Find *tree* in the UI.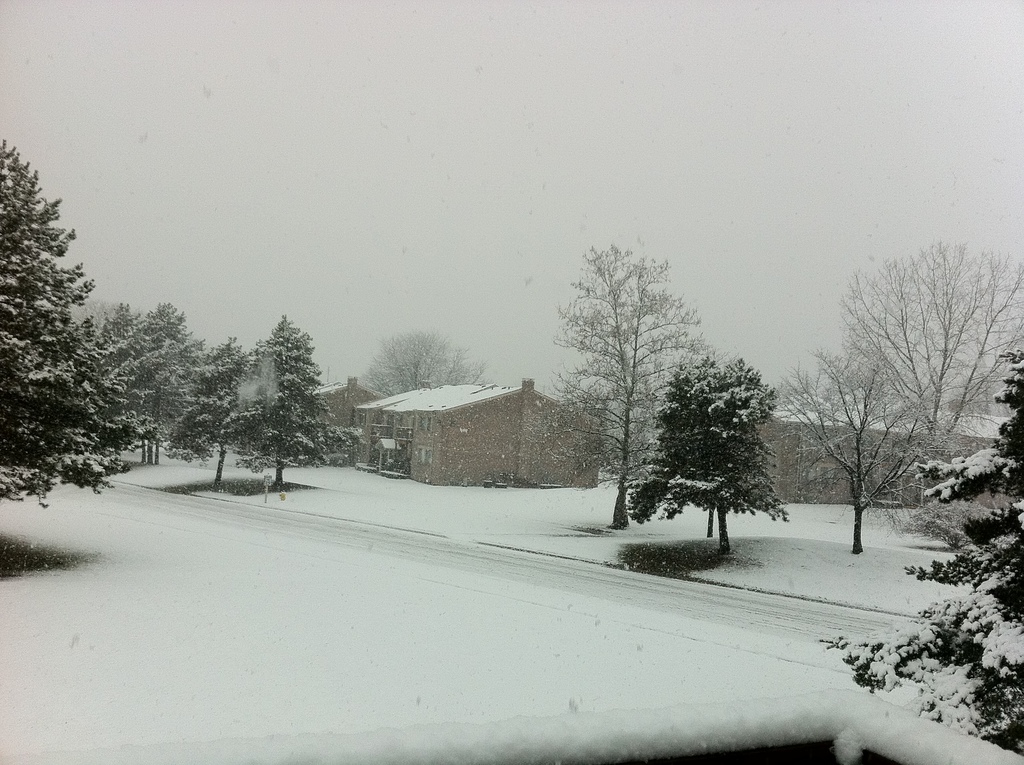
UI element at pyautogui.locateOnScreen(632, 348, 796, 559).
